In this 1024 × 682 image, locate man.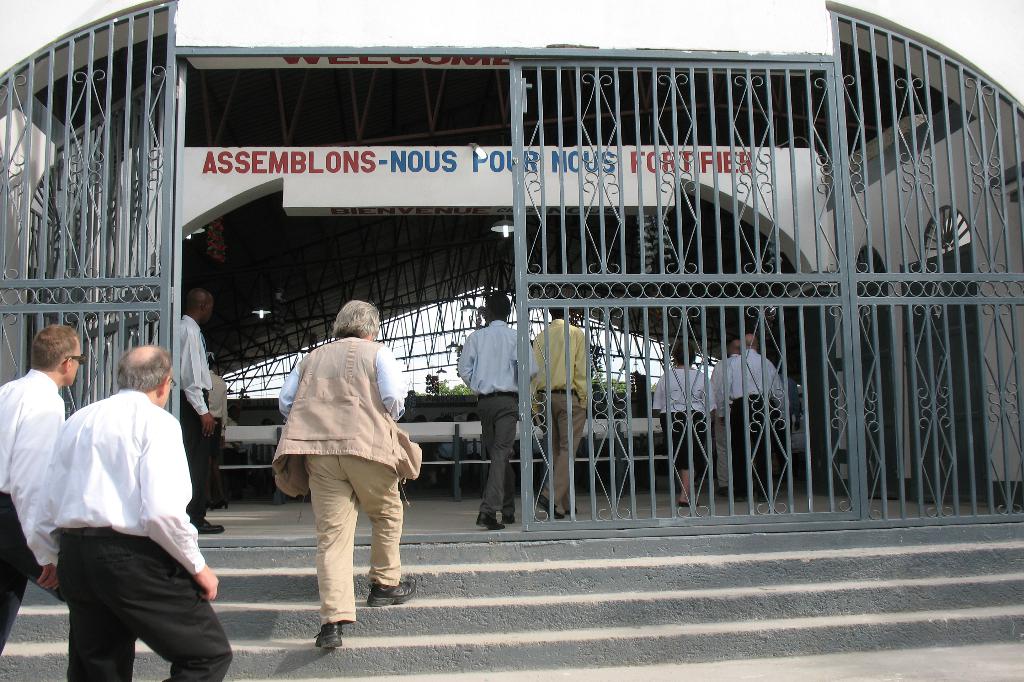
Bounding box: bbox=[535, 305, 591, 518].
